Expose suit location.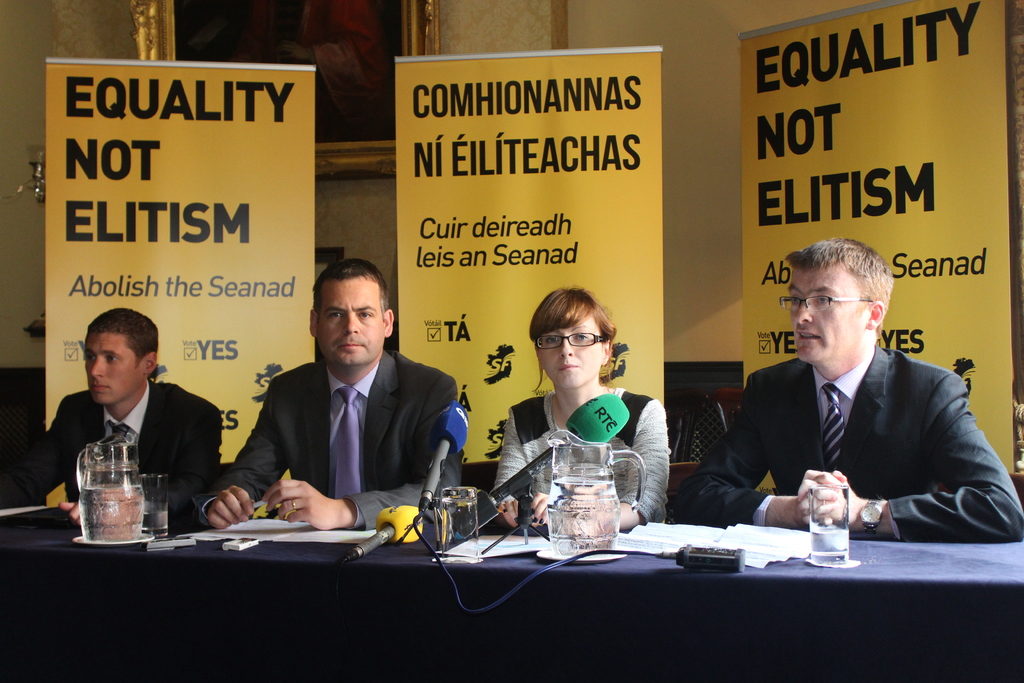
Exposed at <region>38, 386, 223, 531</region>.
